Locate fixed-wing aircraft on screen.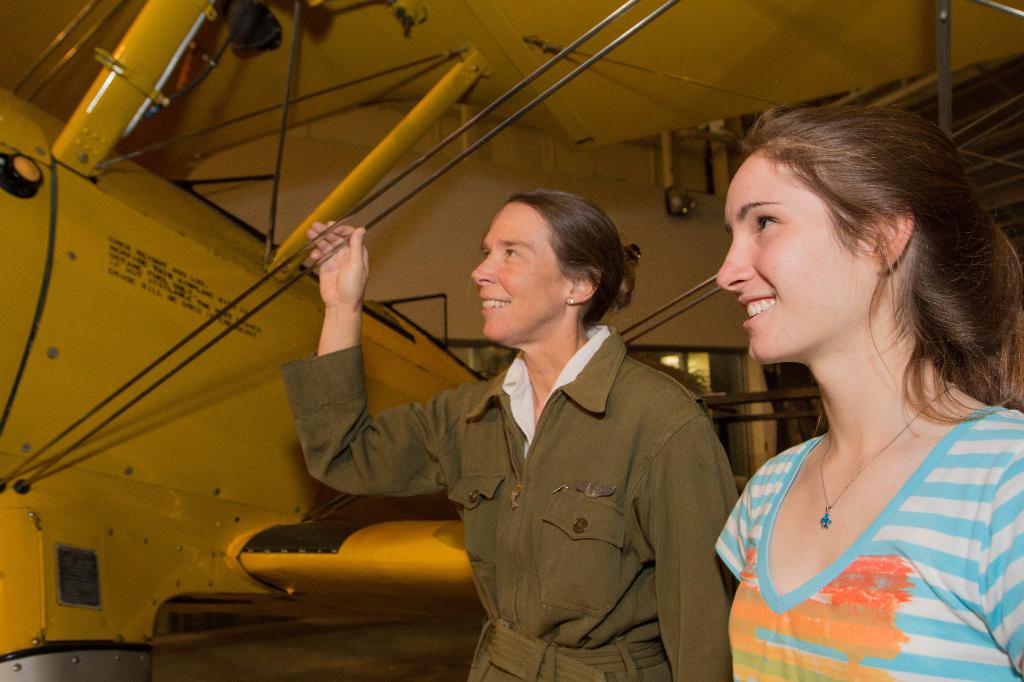
On screen at region(1, 0, 1023, 681).
